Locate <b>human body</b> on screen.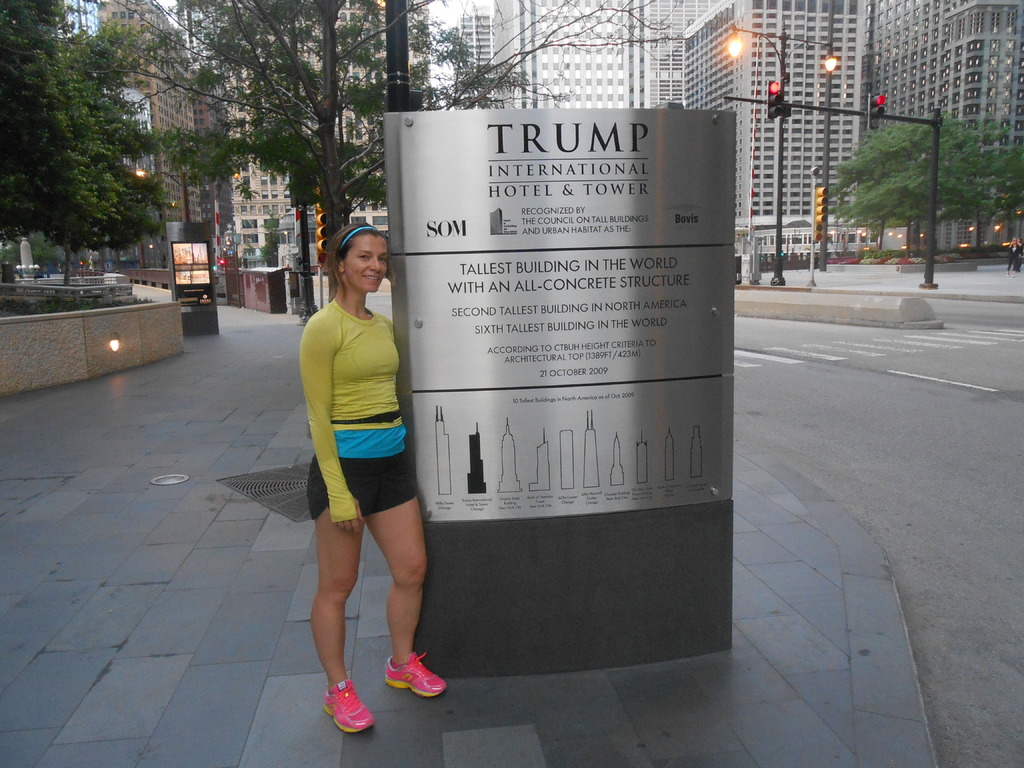
On screen at [x1=289, y1=195, x2=445, y2=696].
